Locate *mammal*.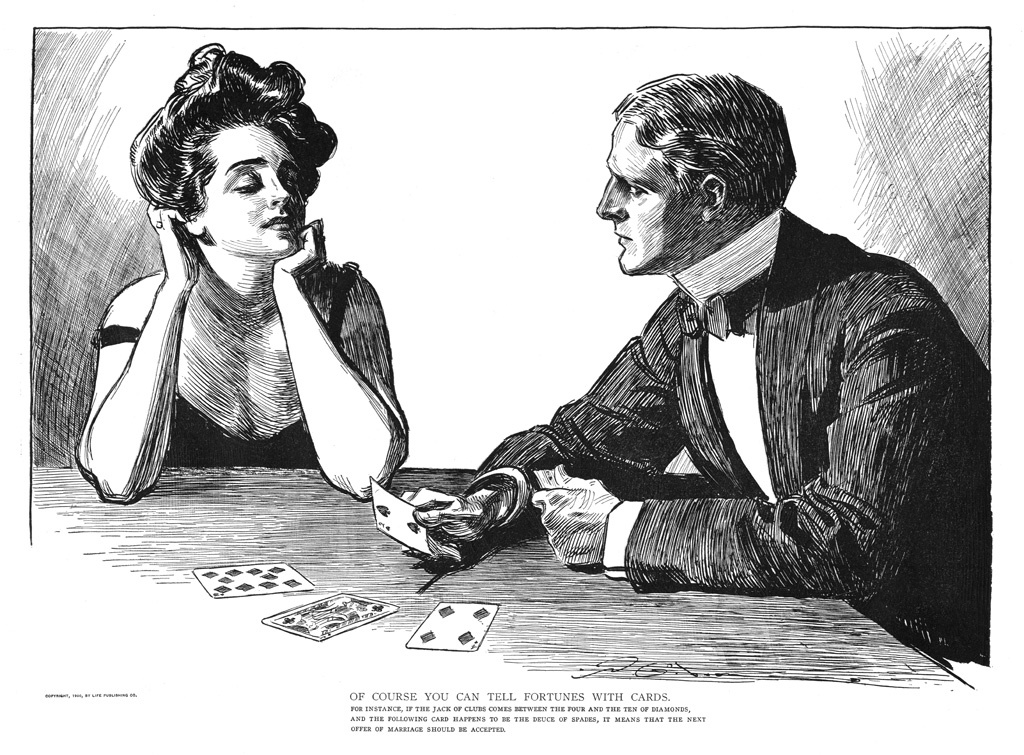
Bounding box: {"left": 377, "top": 113, "right": 978, "bottom": 674}.
